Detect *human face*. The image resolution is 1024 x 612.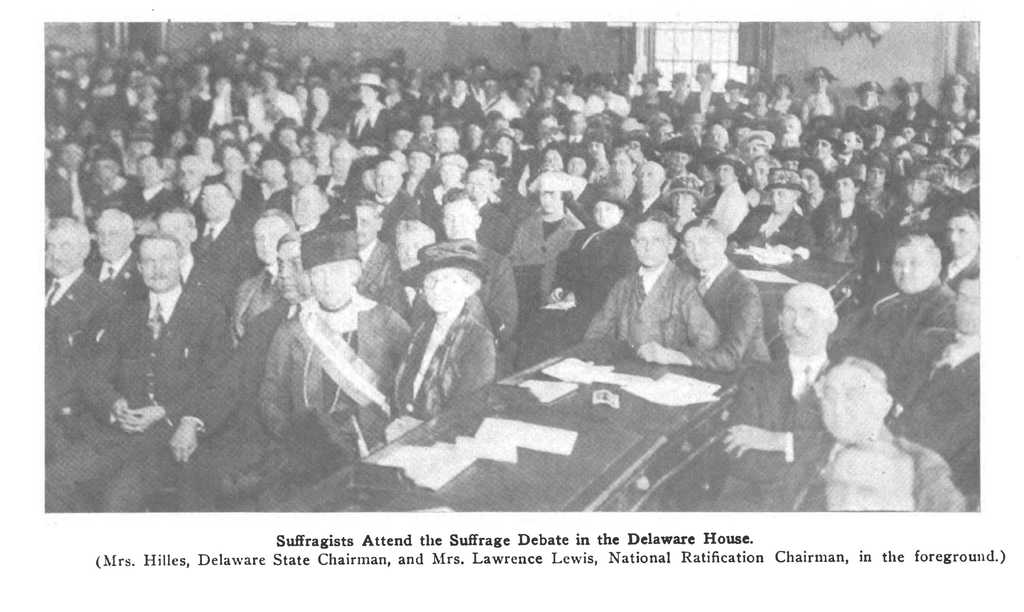
box(328, 143, 349, 177).
